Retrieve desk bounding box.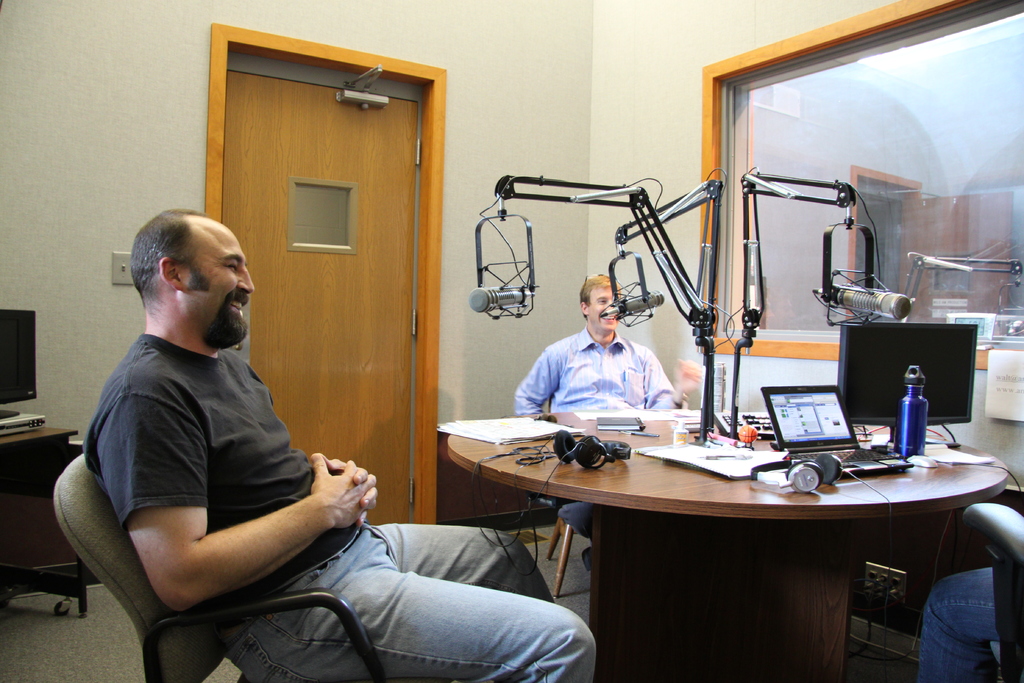
Bounding box: (x1=0, y1=414, x2=84, y2=623).
